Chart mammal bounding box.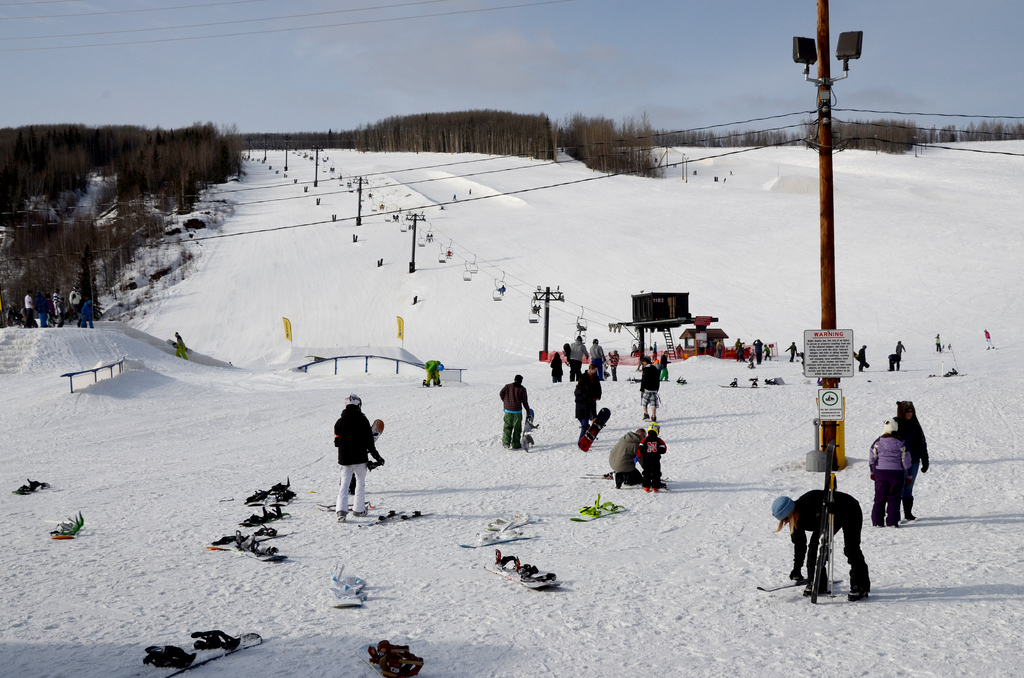
Charted: <bbox>934, 332, 941, 351</bbox>.
